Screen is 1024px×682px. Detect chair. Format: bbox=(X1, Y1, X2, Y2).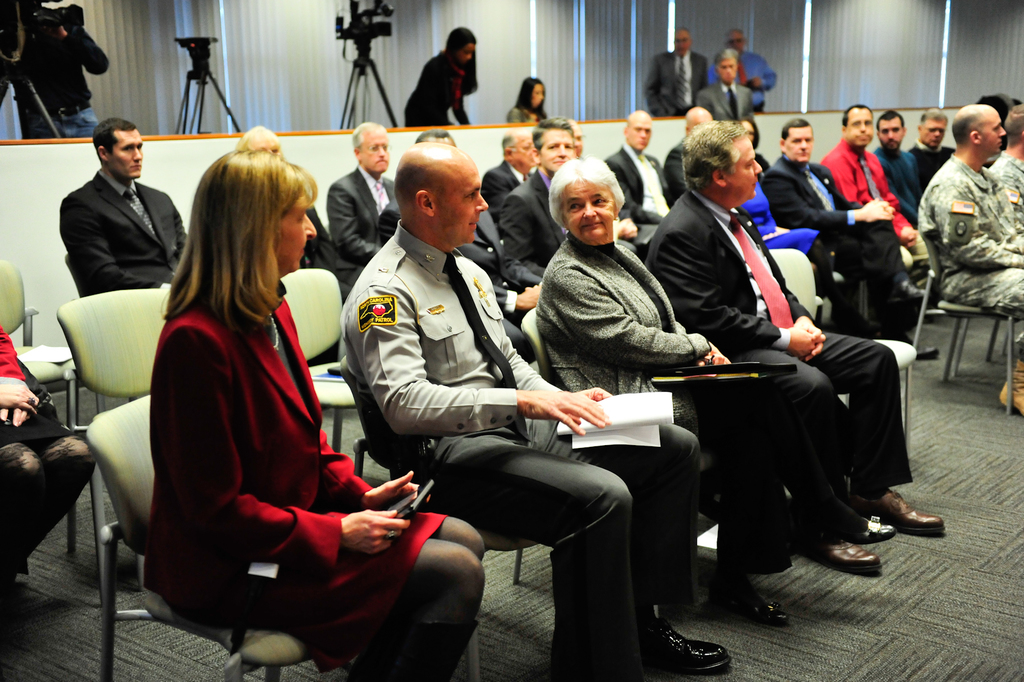
bbox=(760, 245, 918, 473).
